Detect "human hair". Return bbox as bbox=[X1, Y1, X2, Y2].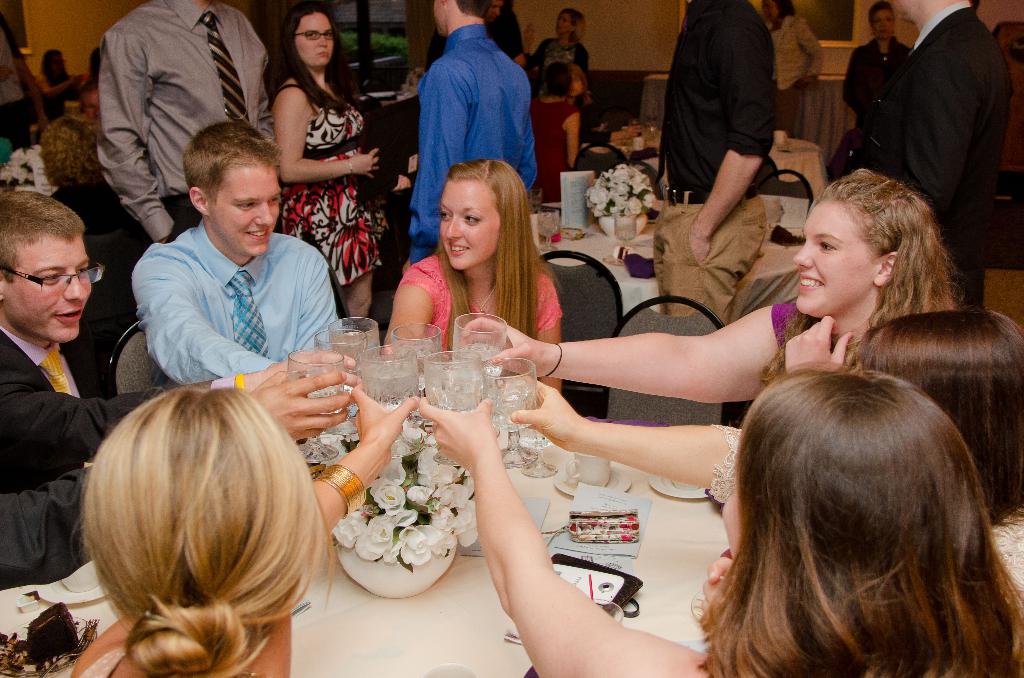
bbox=[454, 0, 488, 21].
